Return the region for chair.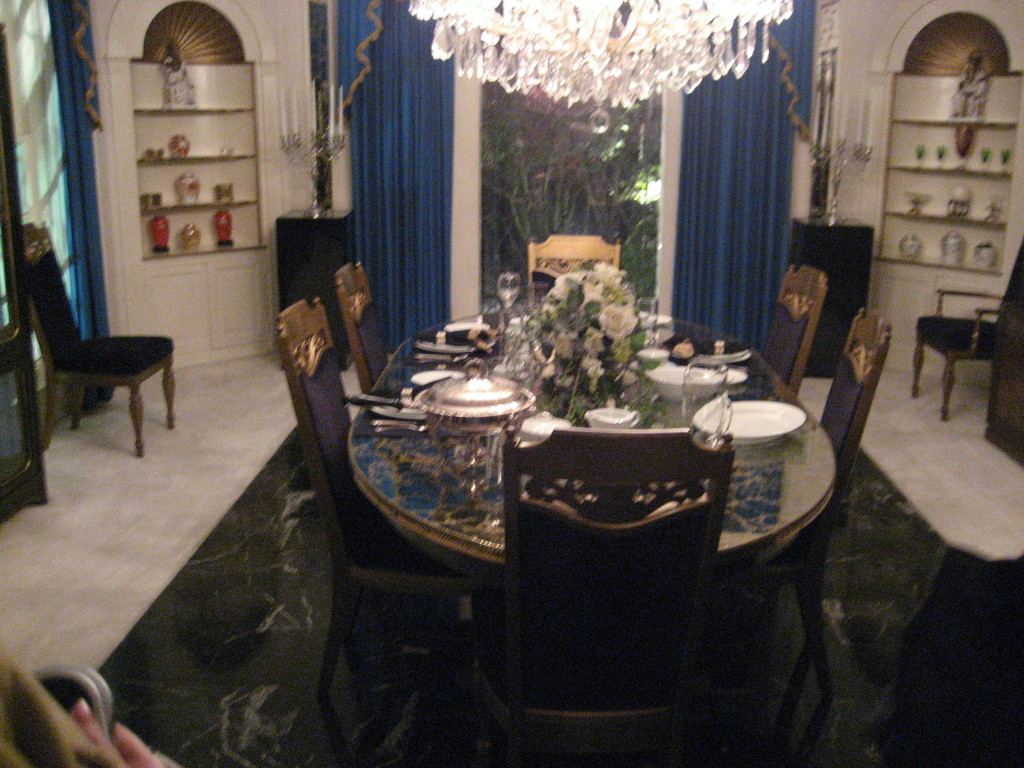
21,242,170,469.
